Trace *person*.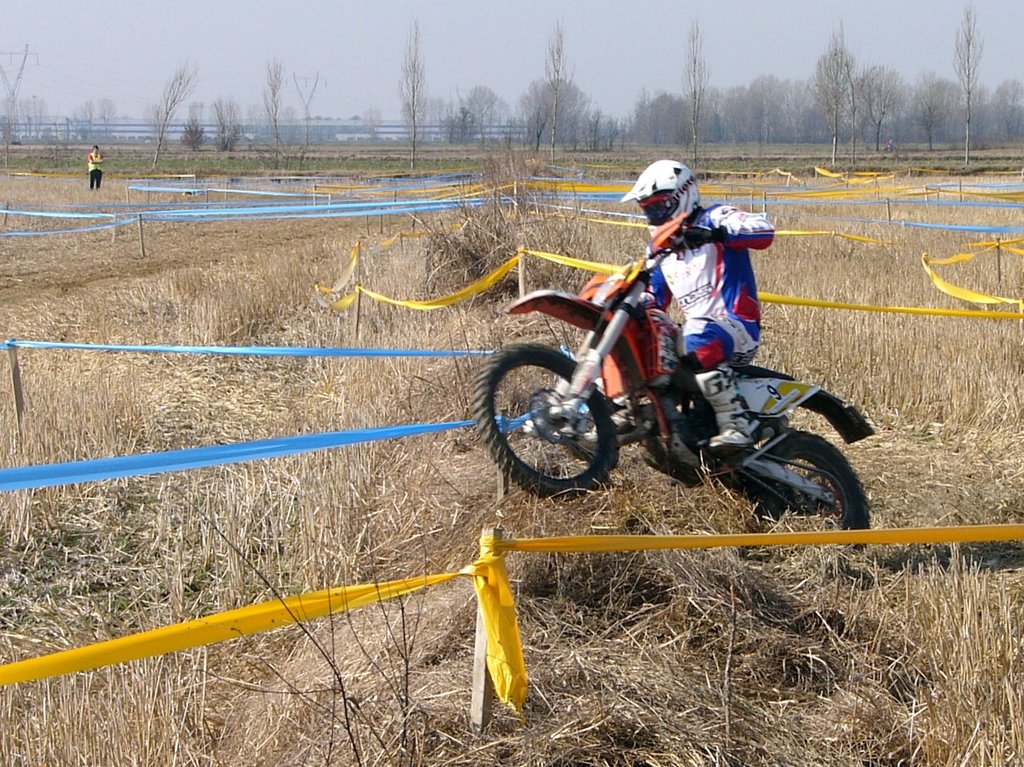
Traced to l=87, t=141, r=101, b=191.
